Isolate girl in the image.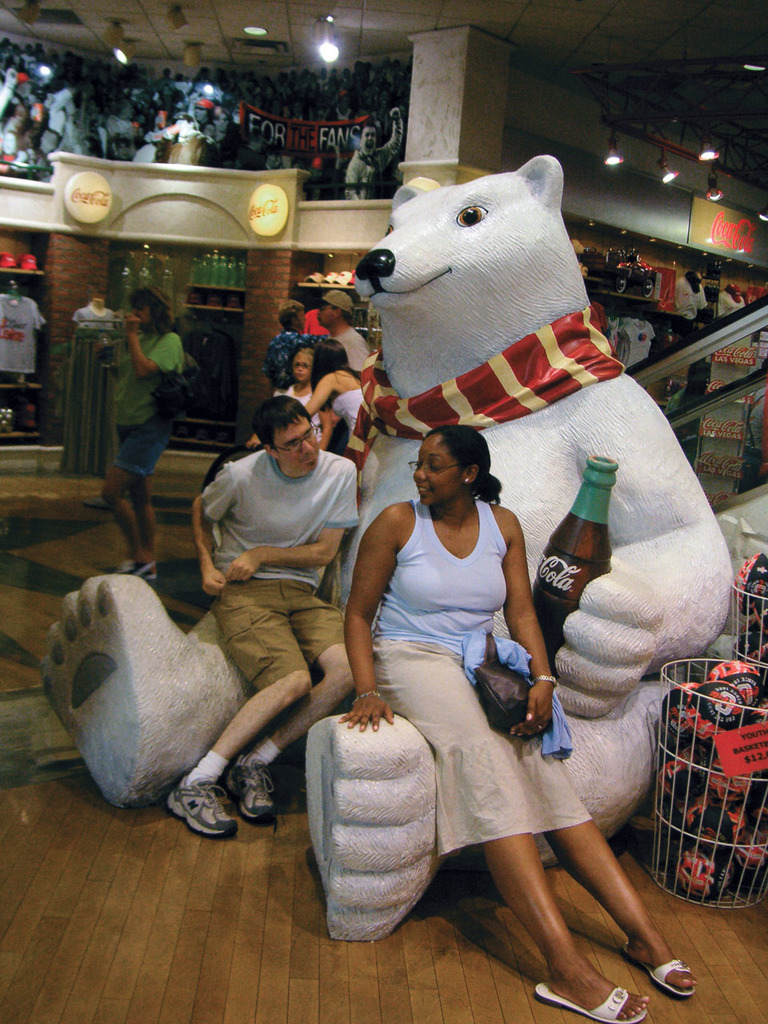
Isolated region: (left=350, top=424, right=696, bottom=1023).
